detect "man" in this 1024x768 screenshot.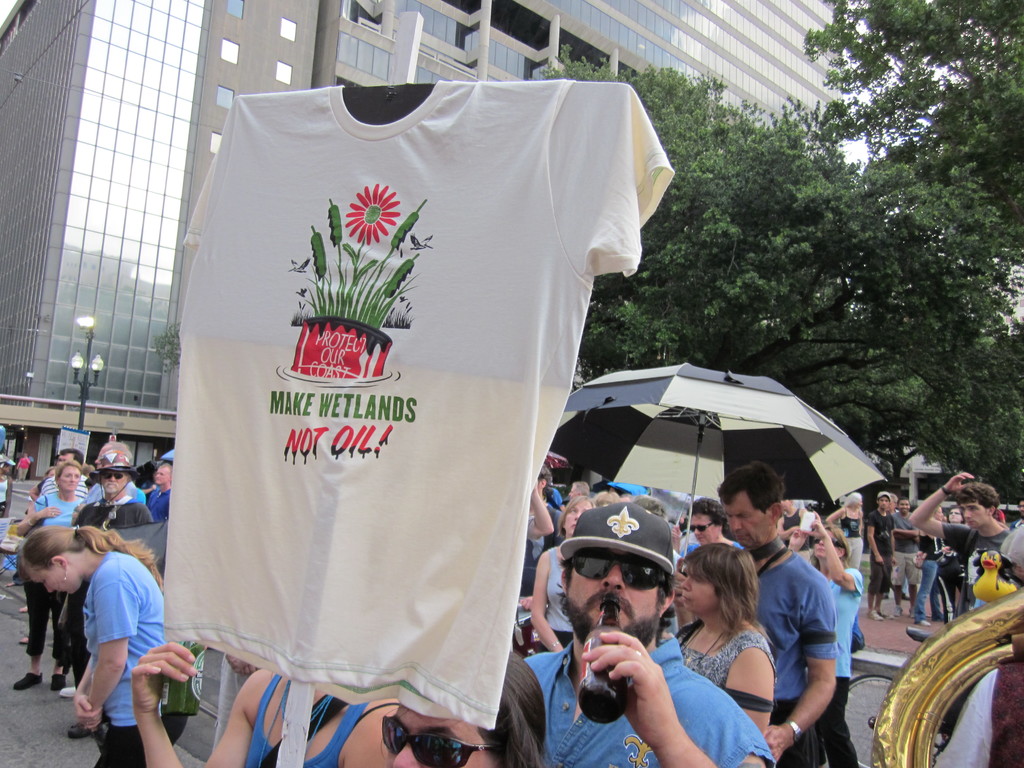
Detection: {"left": 716, "top": 463, "right": 835, "bottom": 767}.
